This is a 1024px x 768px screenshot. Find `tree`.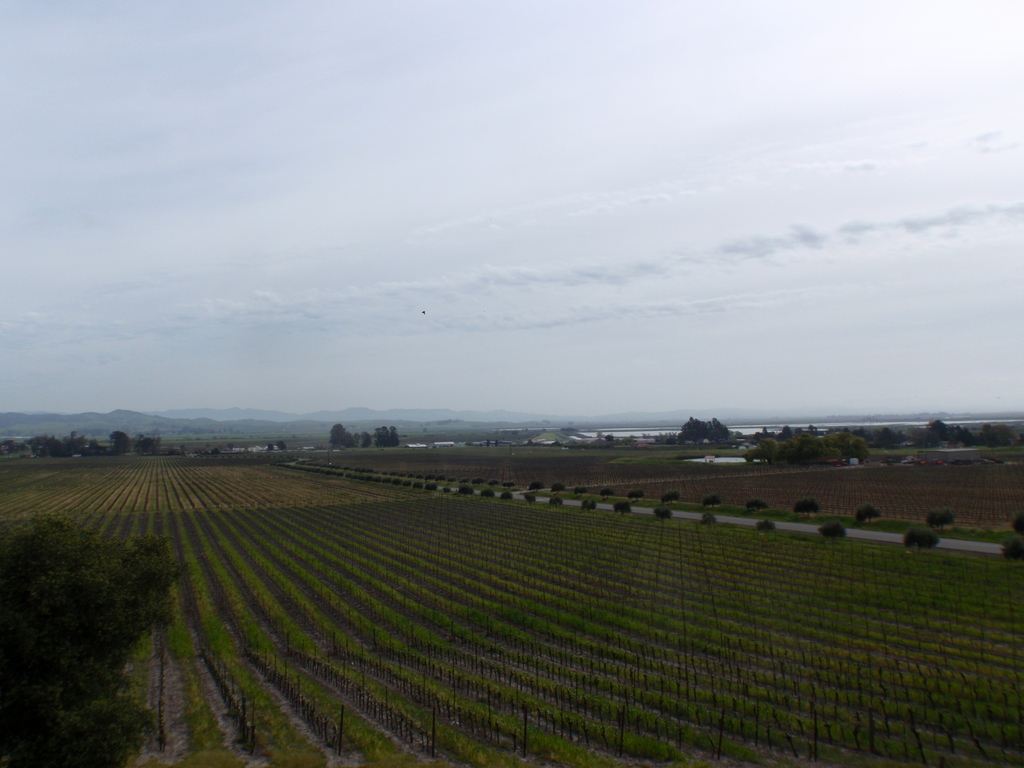
Bounding box: x1=1013, y1=514, x2=1023, y2=538.
